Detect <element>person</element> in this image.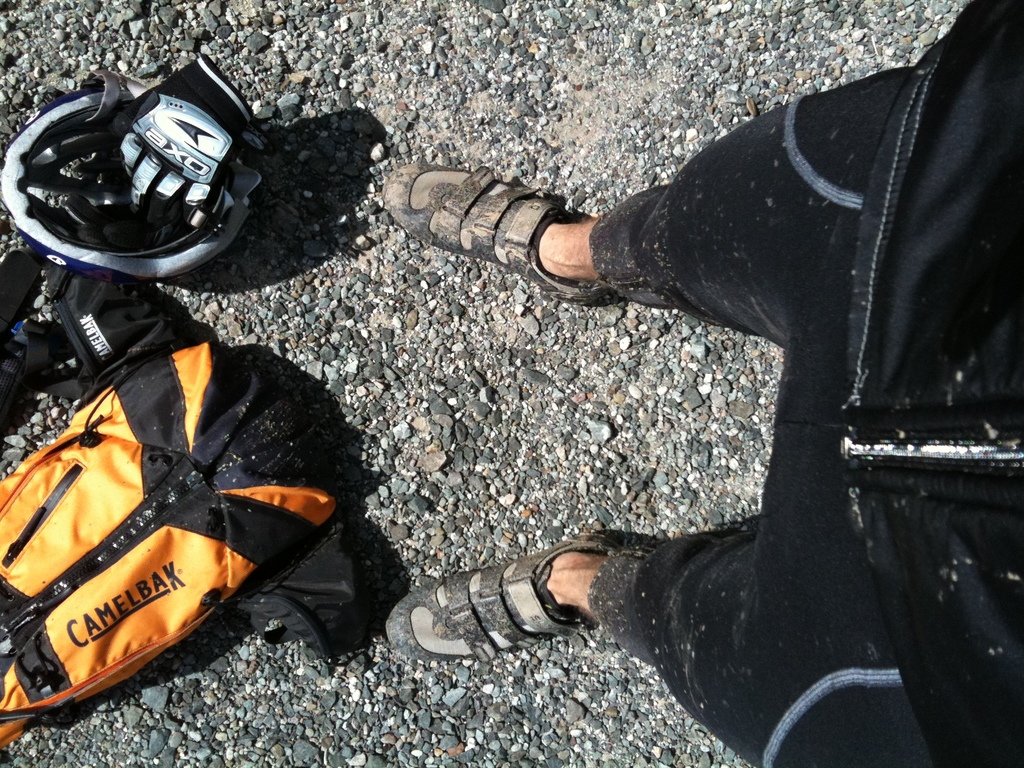
Detection: x1=421 y1=0 x2=1023 y2=767.
